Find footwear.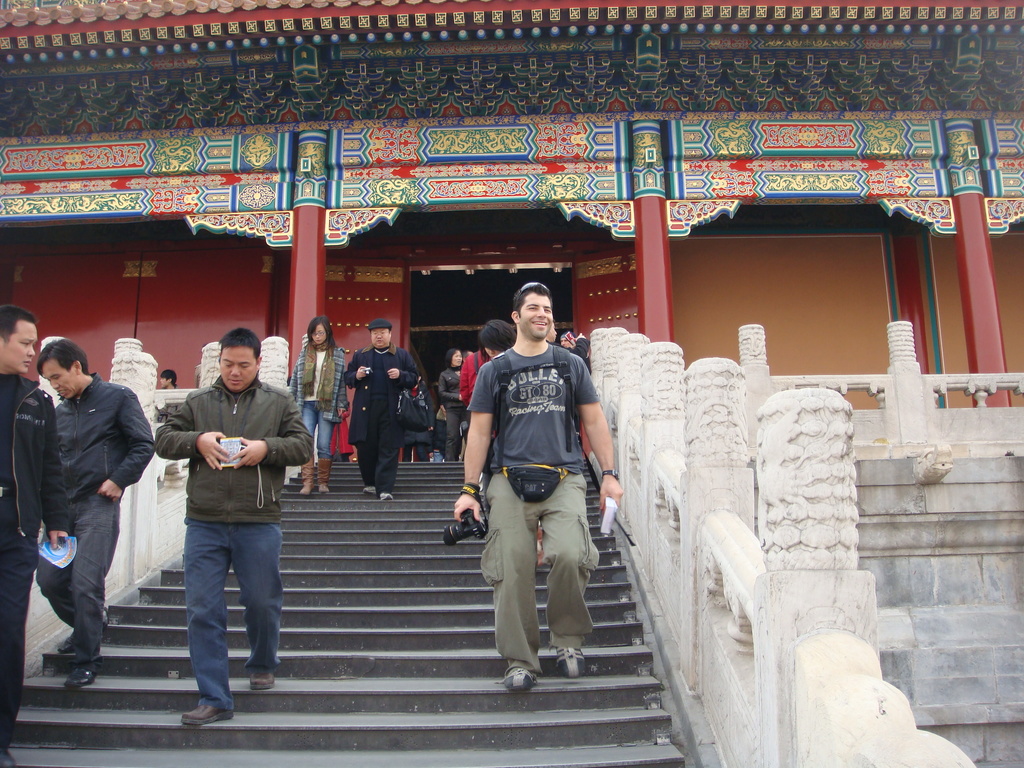
{"left": 65, "top": 668, "right": 95, "bottom": 686}.
